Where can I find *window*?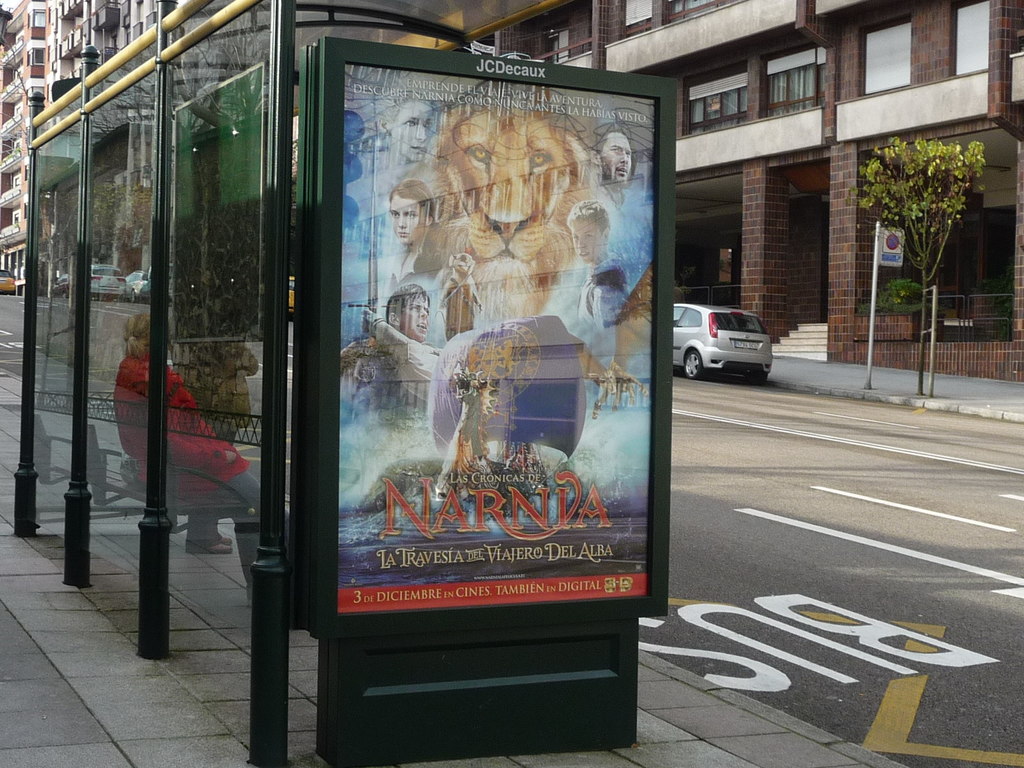
You can find it at BBox(856, 8, 911, 95).
